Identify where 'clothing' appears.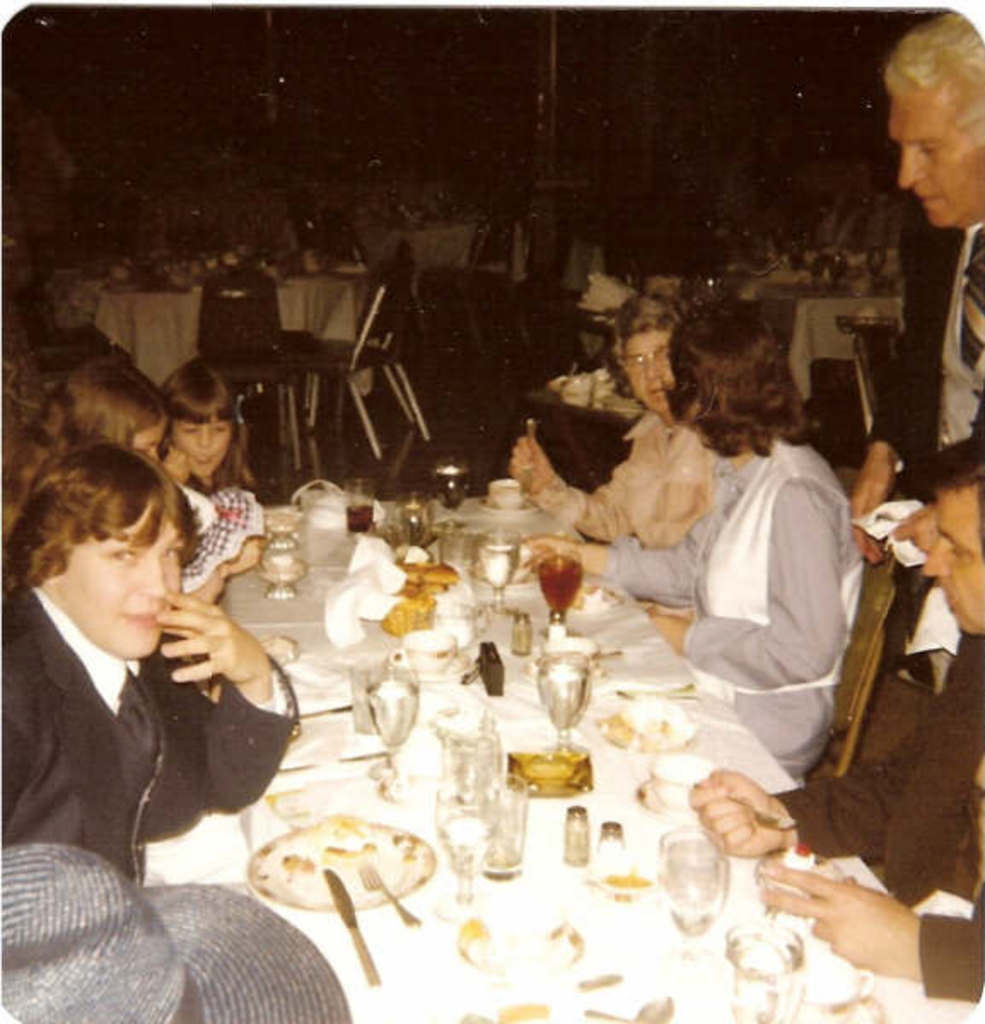
Appears at 912 896 983 1005.
